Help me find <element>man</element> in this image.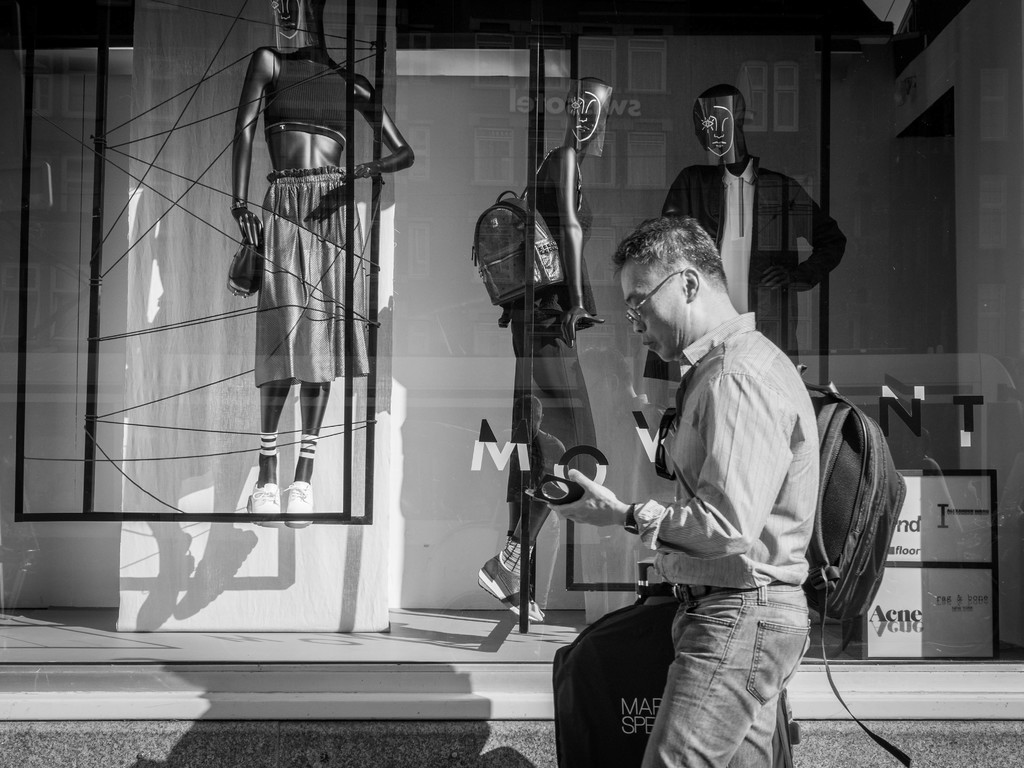
Found it: x1=470 y1=130 x2=834 y2=752.
